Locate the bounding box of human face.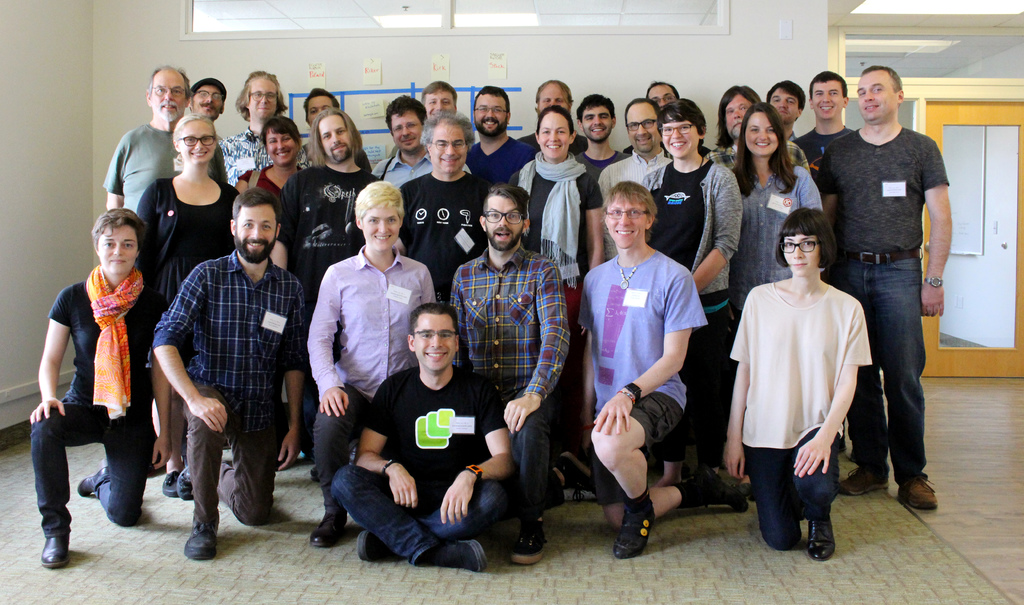
Bounding box: [left=315, top=116, right=348, bottom=162].
